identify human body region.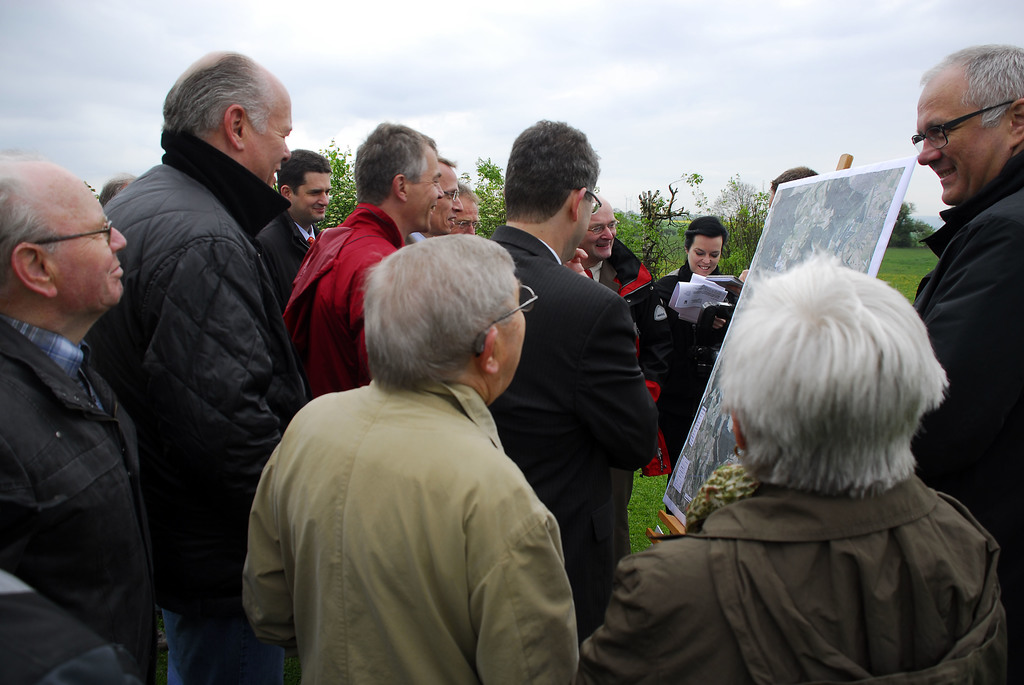
Region: crop(915, 46, 1023, 537).
